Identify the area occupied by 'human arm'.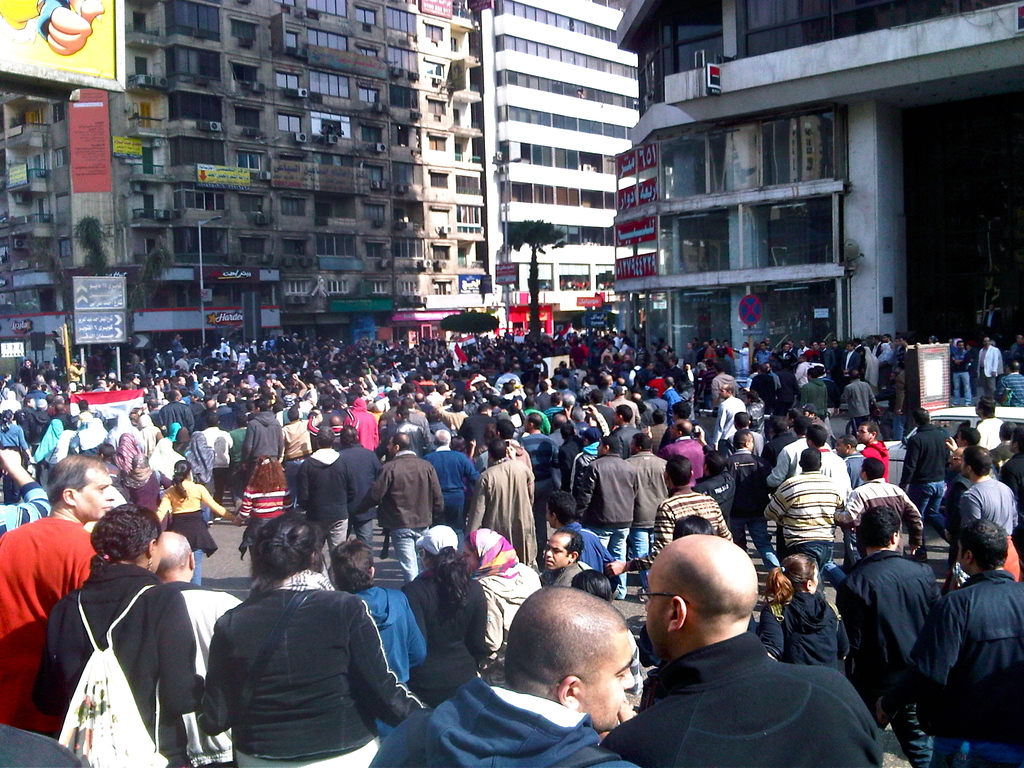
Area: [151,488,177,524].
